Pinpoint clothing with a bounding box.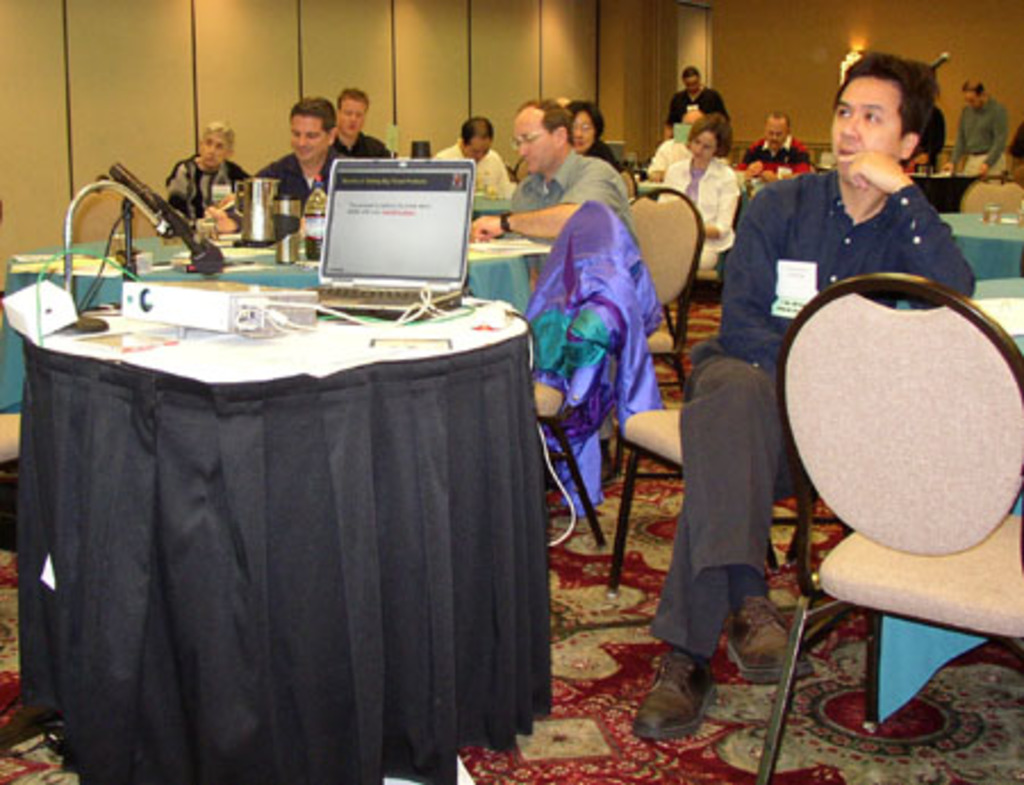
bbox=(505, 139, 621, 250).
